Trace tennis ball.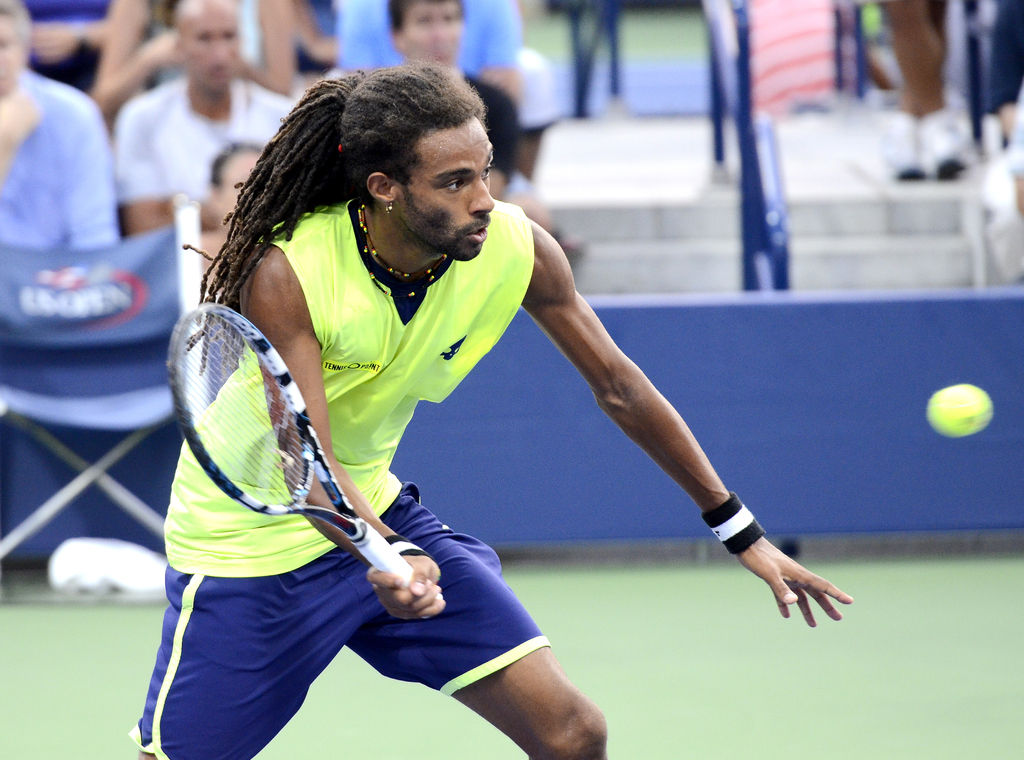
Traced to pyautogui.locateOnScreen(924, 386, 991, 438).
